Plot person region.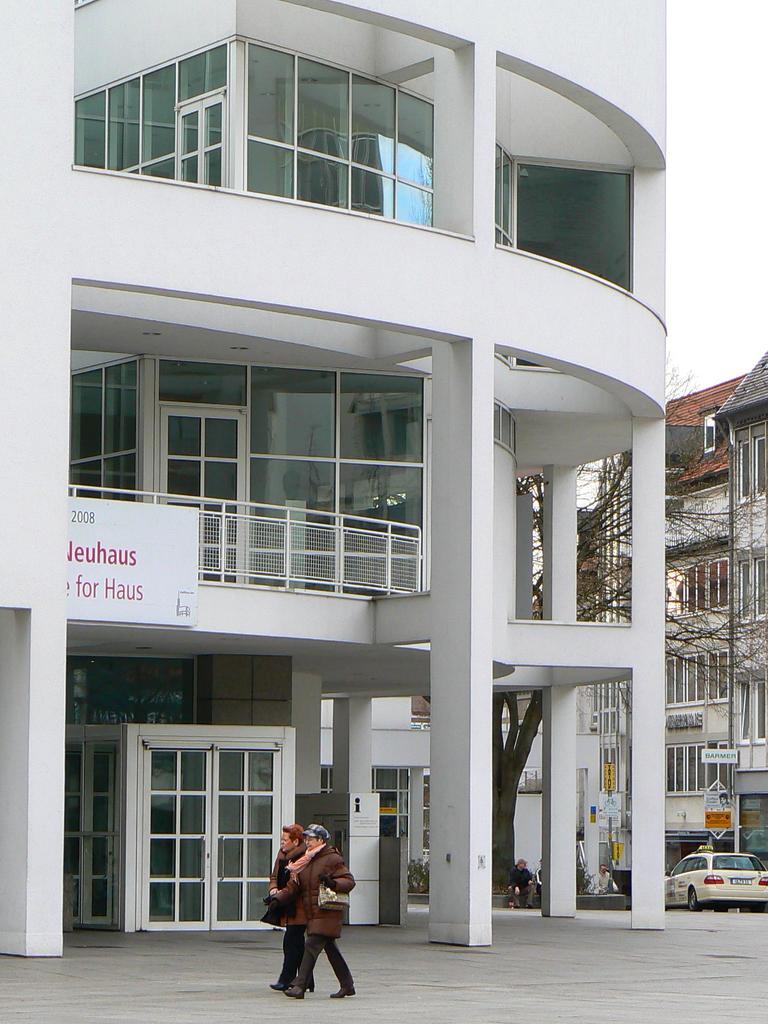
Plotted at l=255, t=822, r=317, b=986.
